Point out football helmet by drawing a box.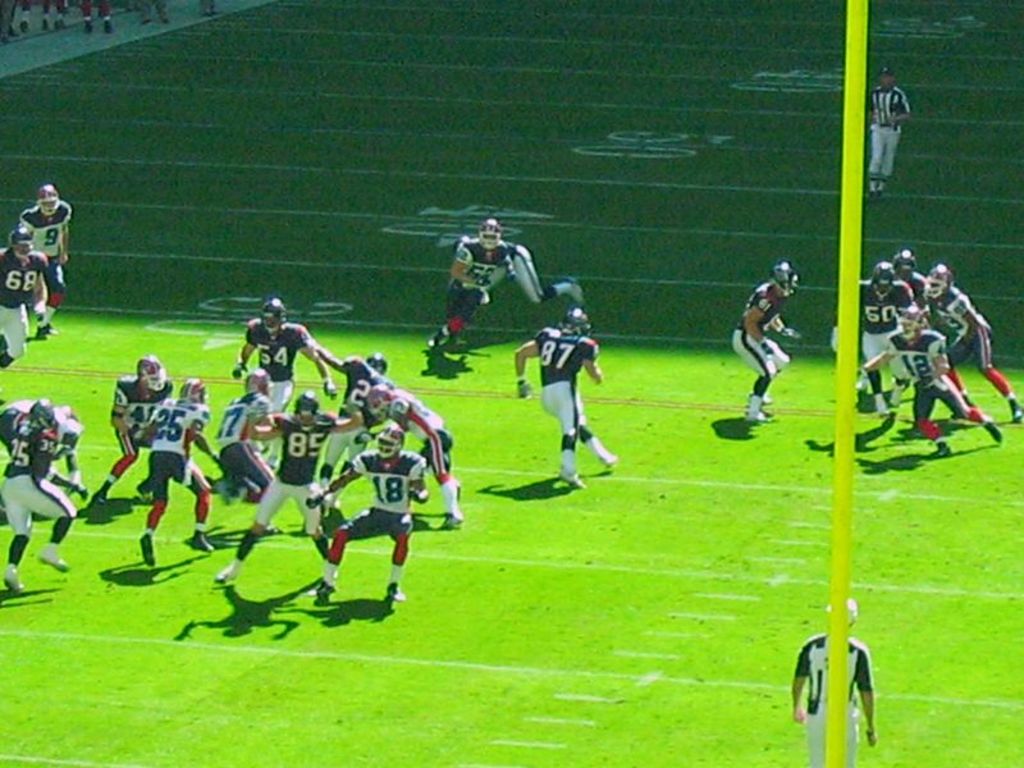
(877,260,899,282).
